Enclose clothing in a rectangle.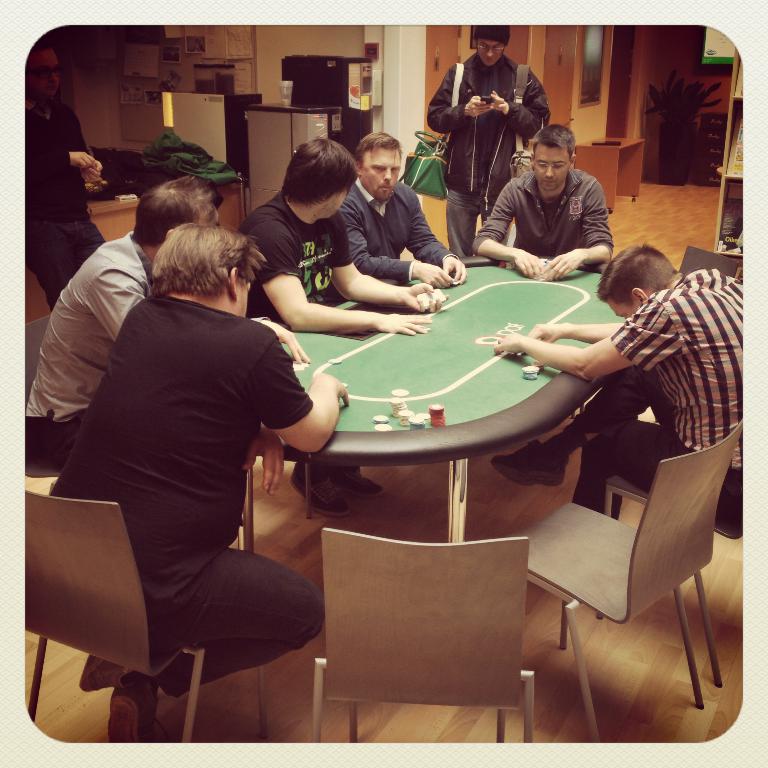
crop(230, 187, 348, 321).
